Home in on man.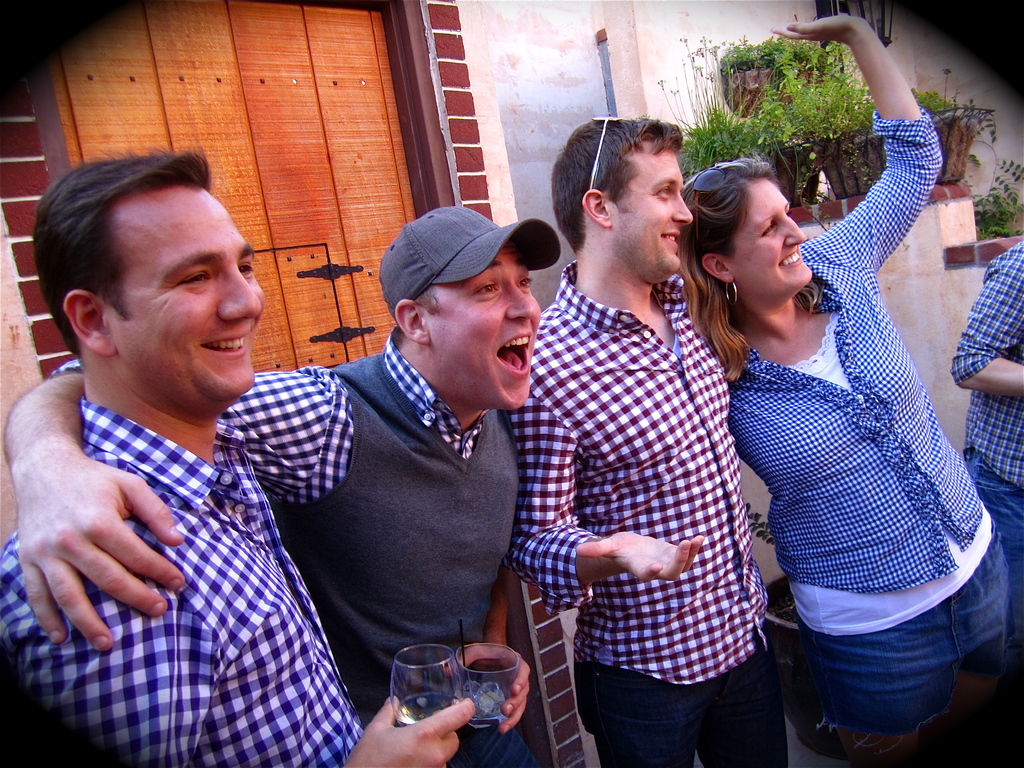
Homed in at 501,113,788,767.
